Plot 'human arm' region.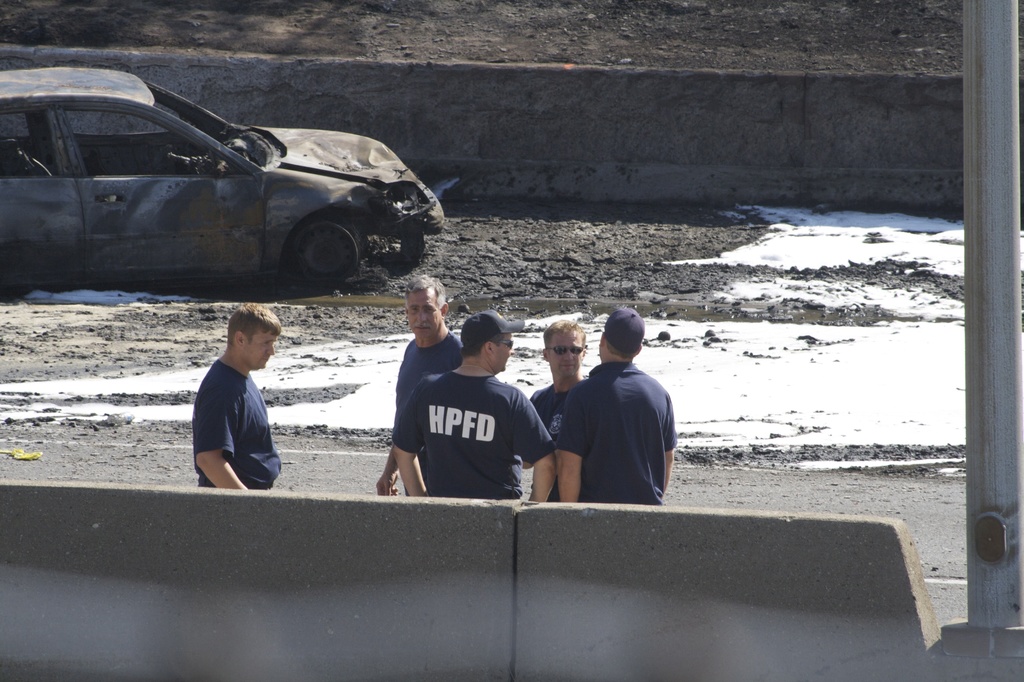
Plotted at bbox(189, 373, 267, 487).
